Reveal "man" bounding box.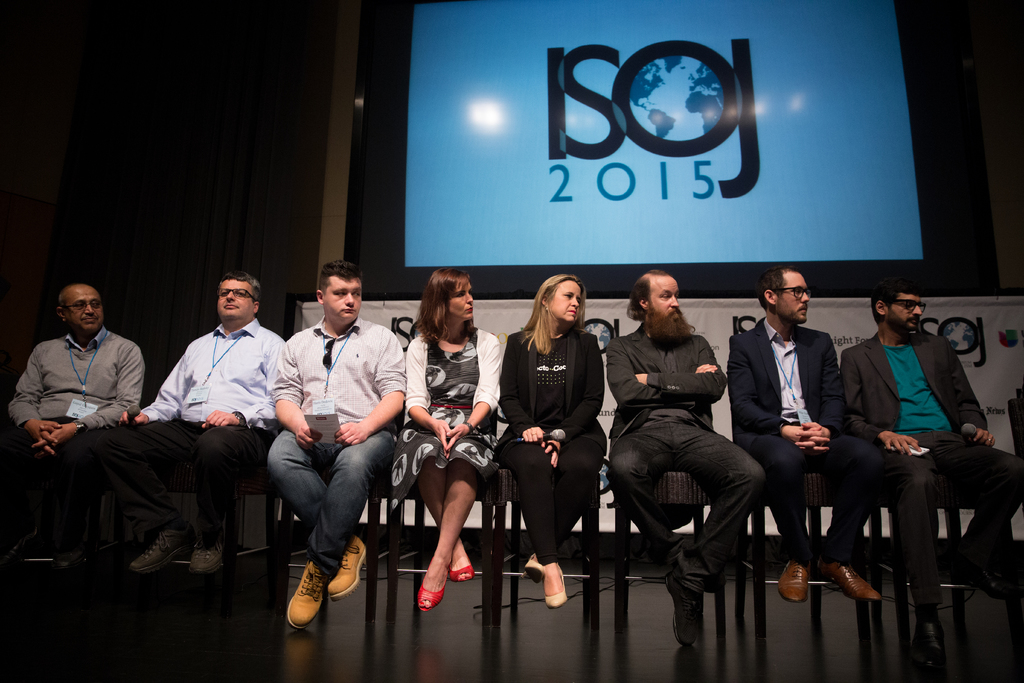
Revealed: (725, 261, 888, 598).
